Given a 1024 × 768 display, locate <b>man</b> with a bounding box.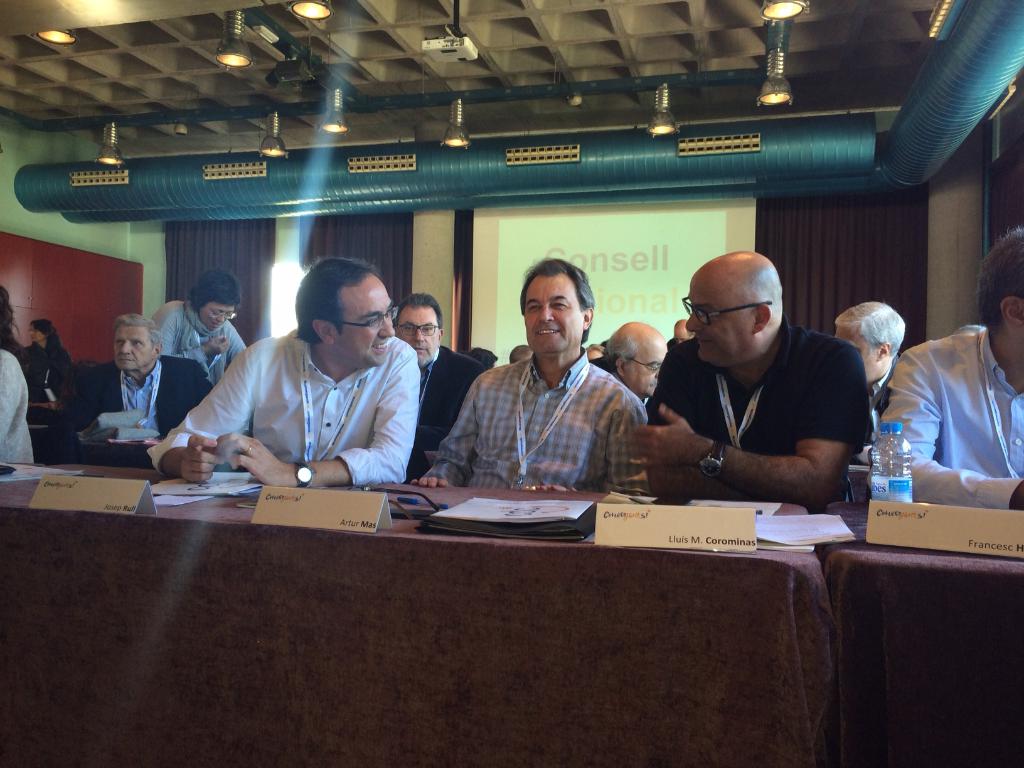
Located: [424,255,648,493].
